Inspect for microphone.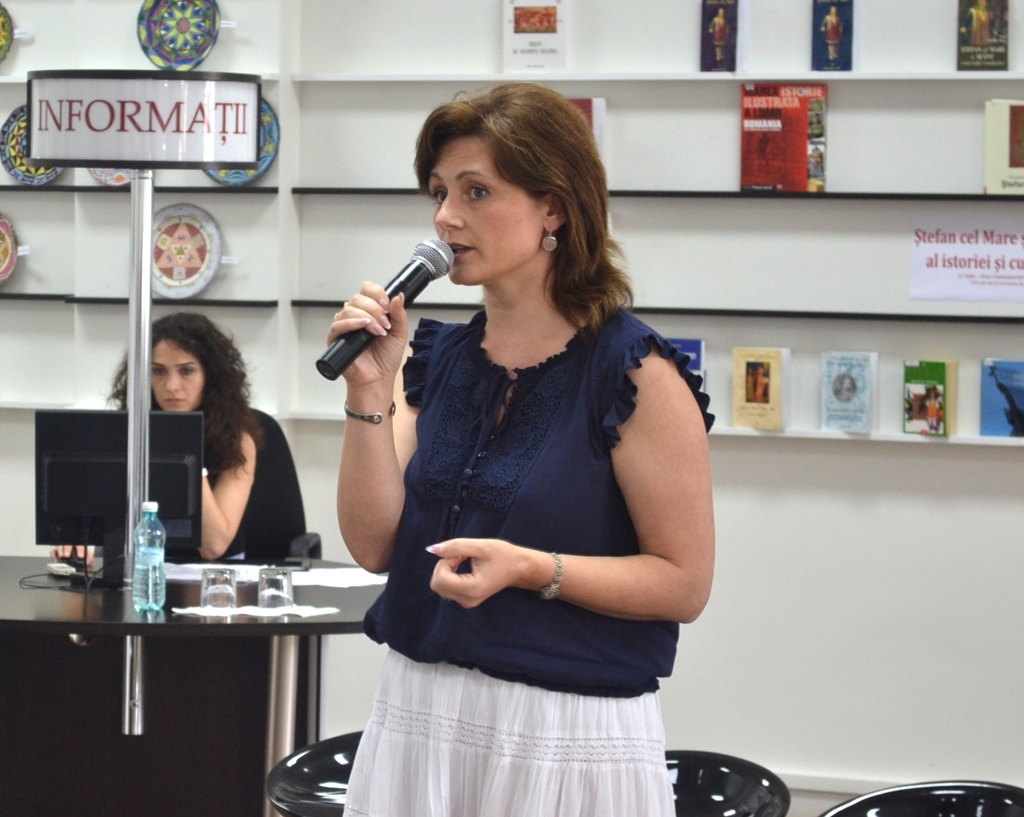
Inspection: detection(302, 226, 457, 392).
